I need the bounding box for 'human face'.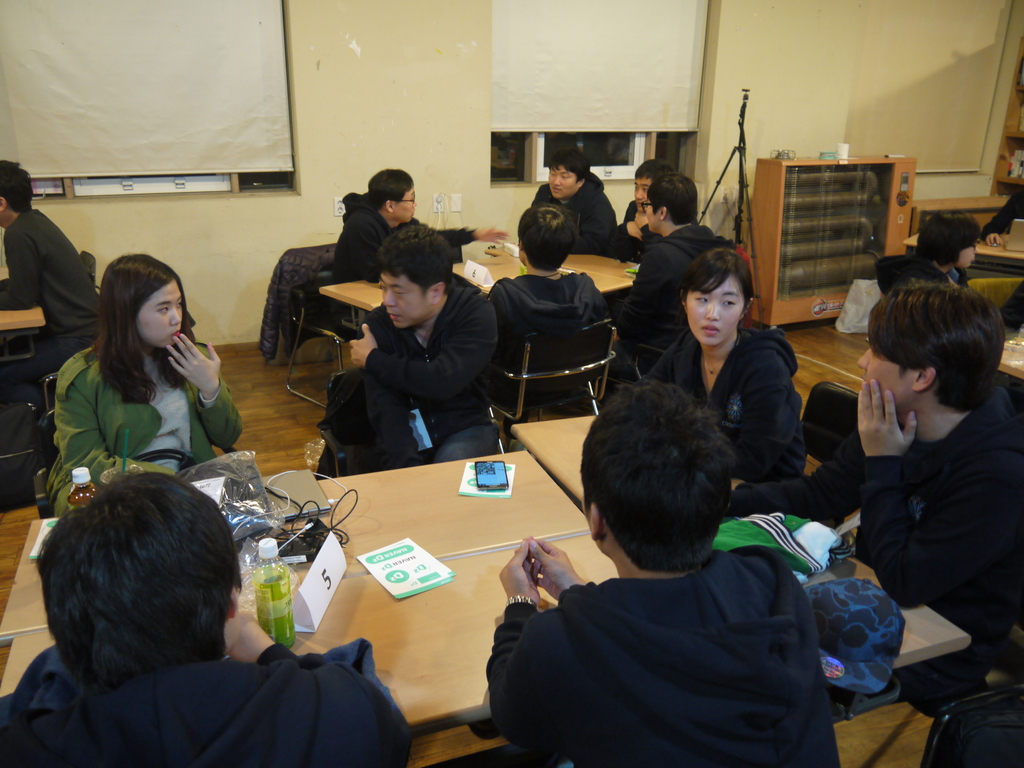
Here it is: 957,239,976,271.
